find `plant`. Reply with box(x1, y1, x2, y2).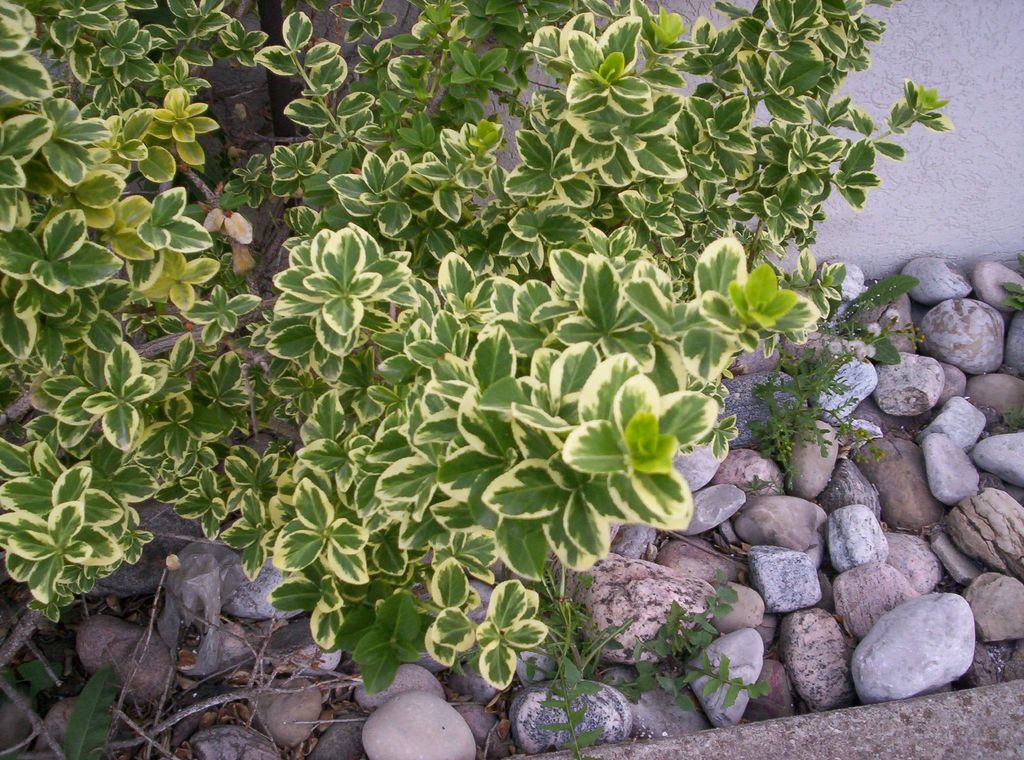
box(1005, 267, 1023, 319).
